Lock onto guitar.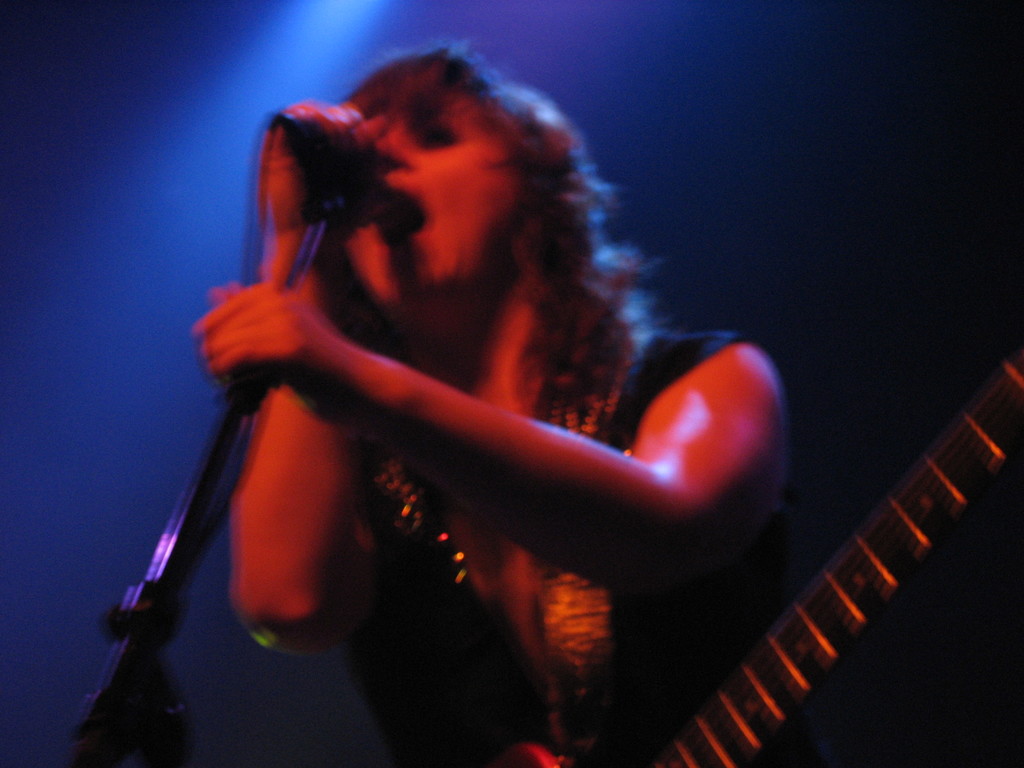
Locked: [439,339,1023,767].
